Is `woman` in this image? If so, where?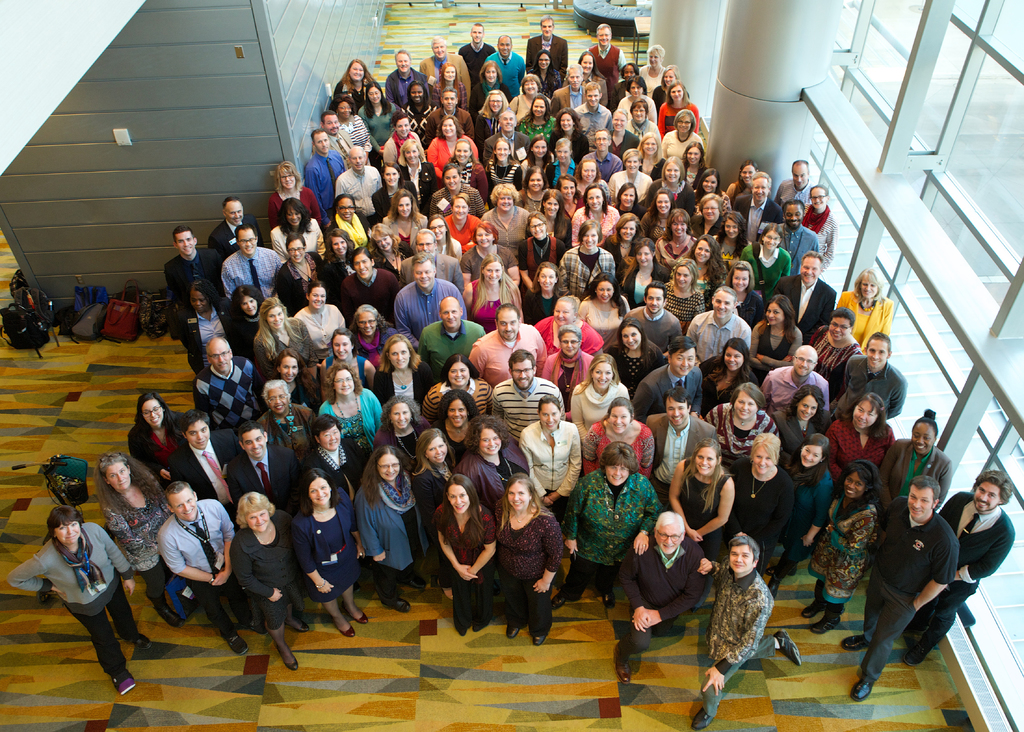
Yes, at x1=436, y1=393, x2=486, y2=455.
